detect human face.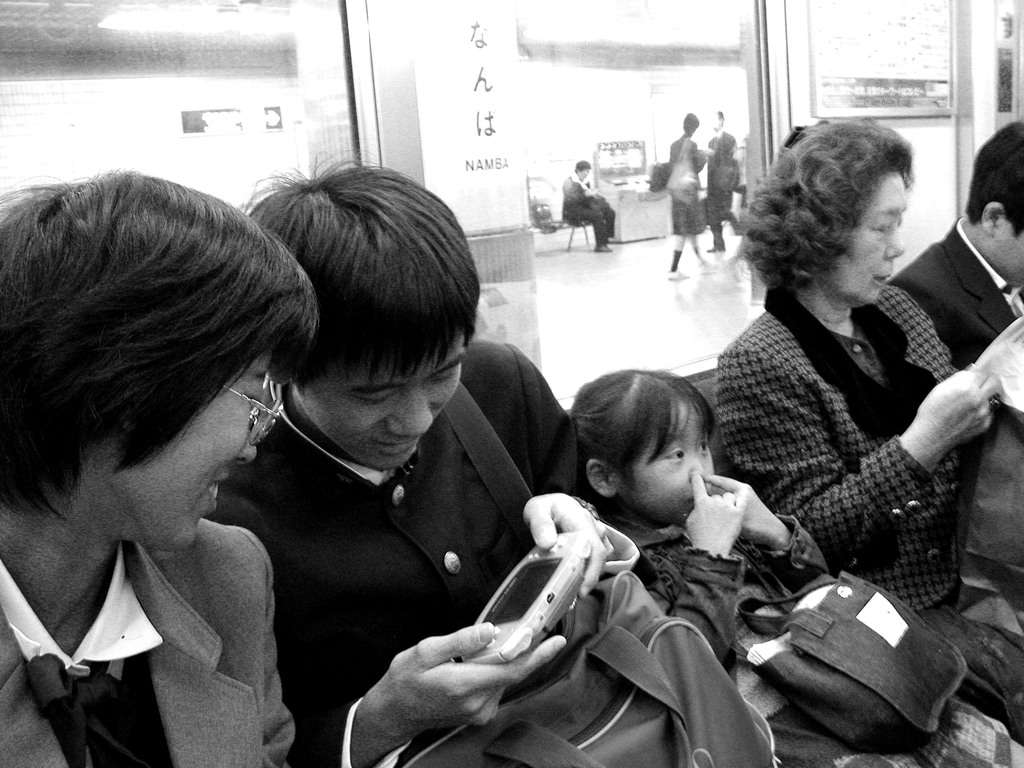
Detected at box(111, 340, 274, 554).
